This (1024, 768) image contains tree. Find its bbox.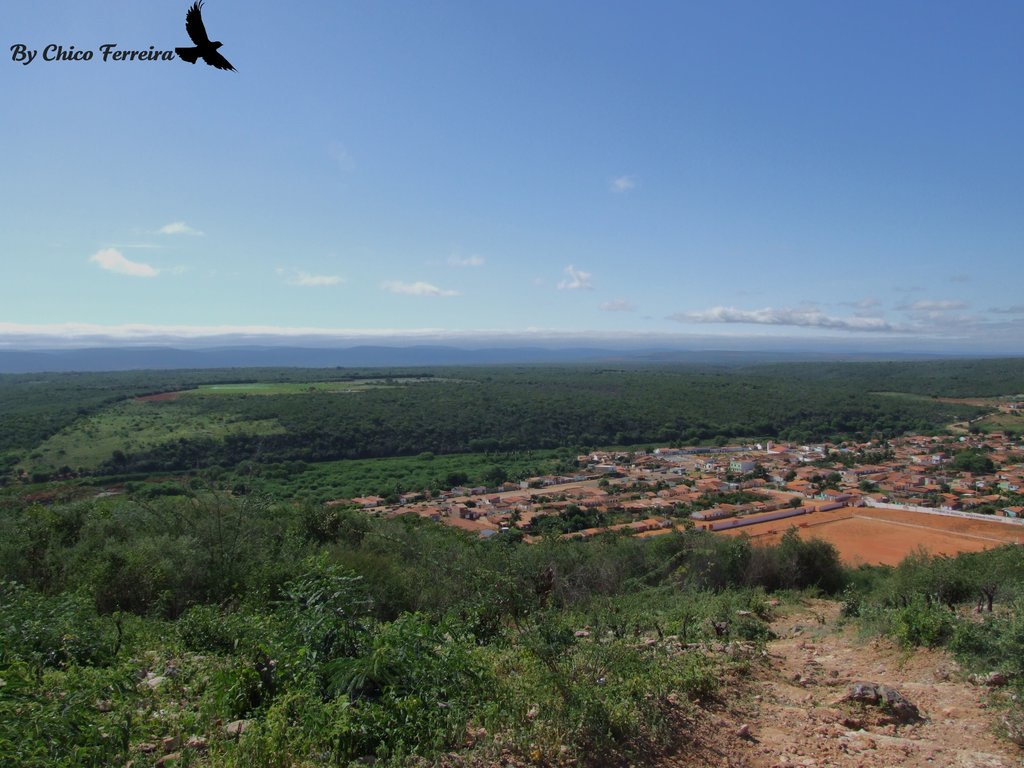
{"x1": 950, "y1": 450, "x2": 993, "y2": 476}.
